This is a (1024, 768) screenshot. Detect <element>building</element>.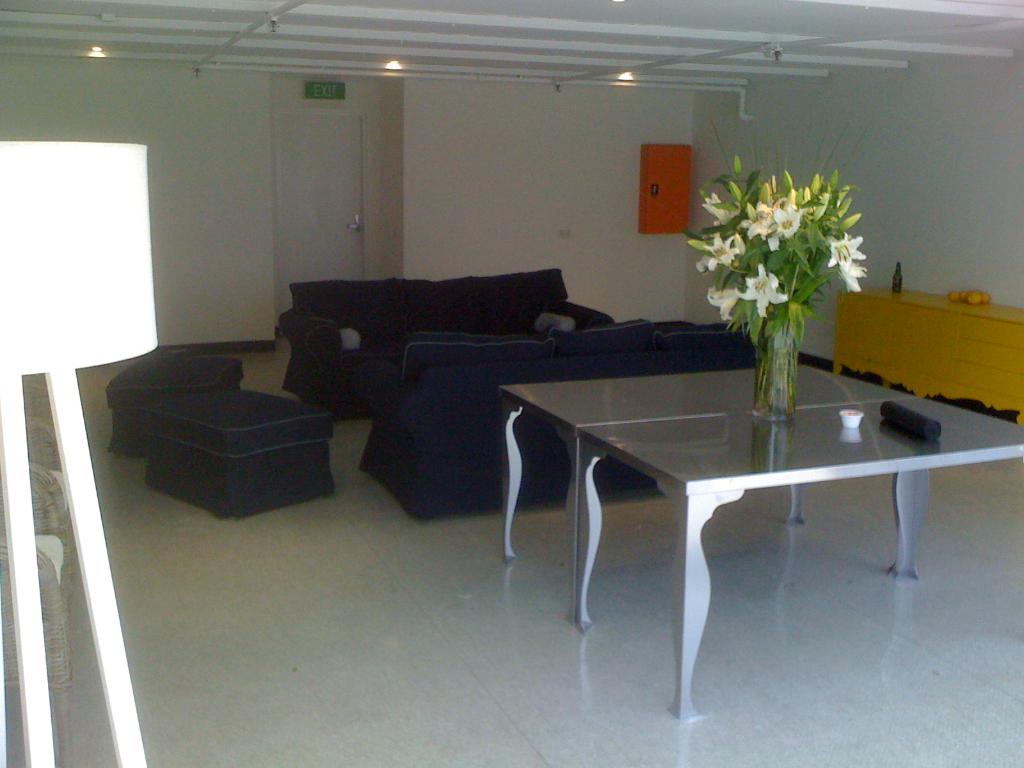
x1=0 y1=0 x2=1016 y2=765.
